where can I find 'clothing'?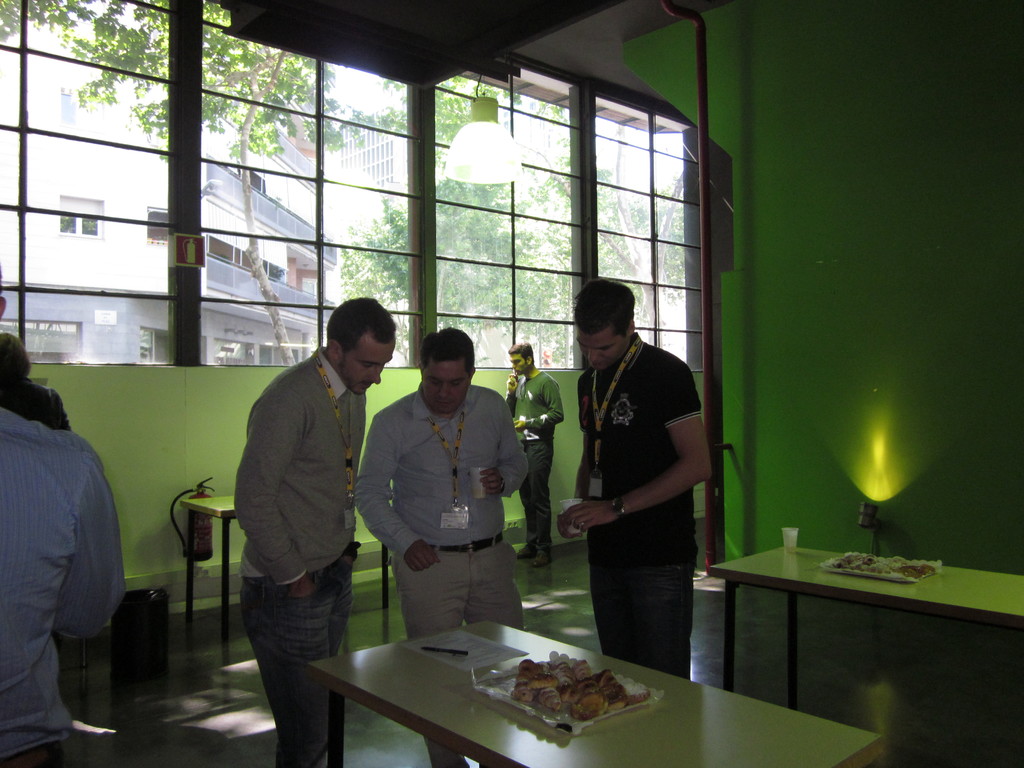
You can find it at 582:328:700:682.
